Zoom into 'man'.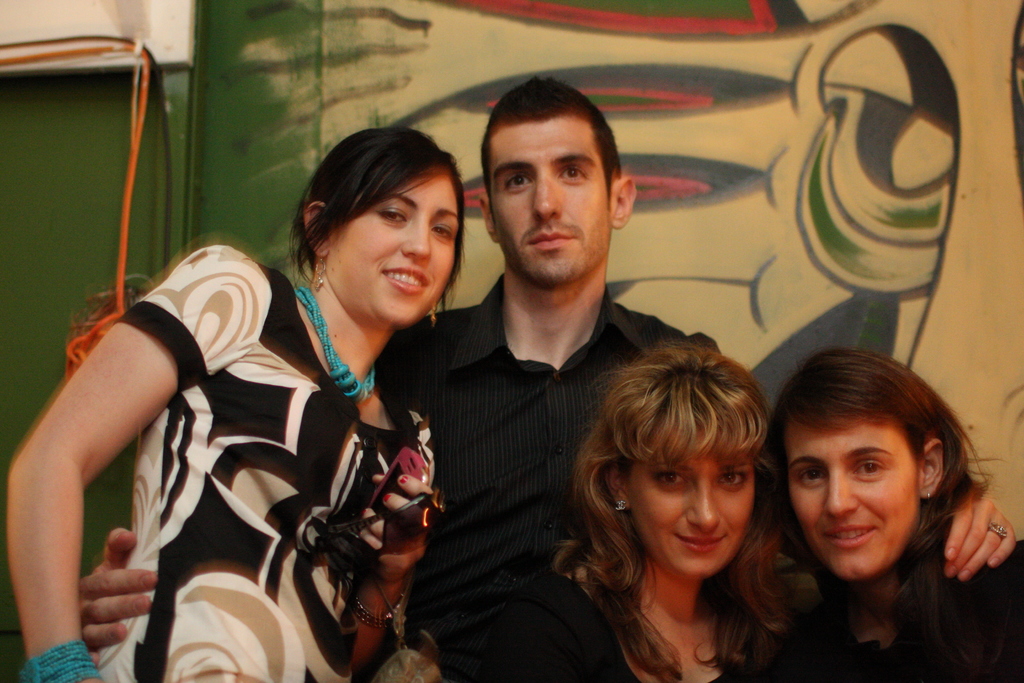
Zoom target: detection(75, 67, 1023, 682).
